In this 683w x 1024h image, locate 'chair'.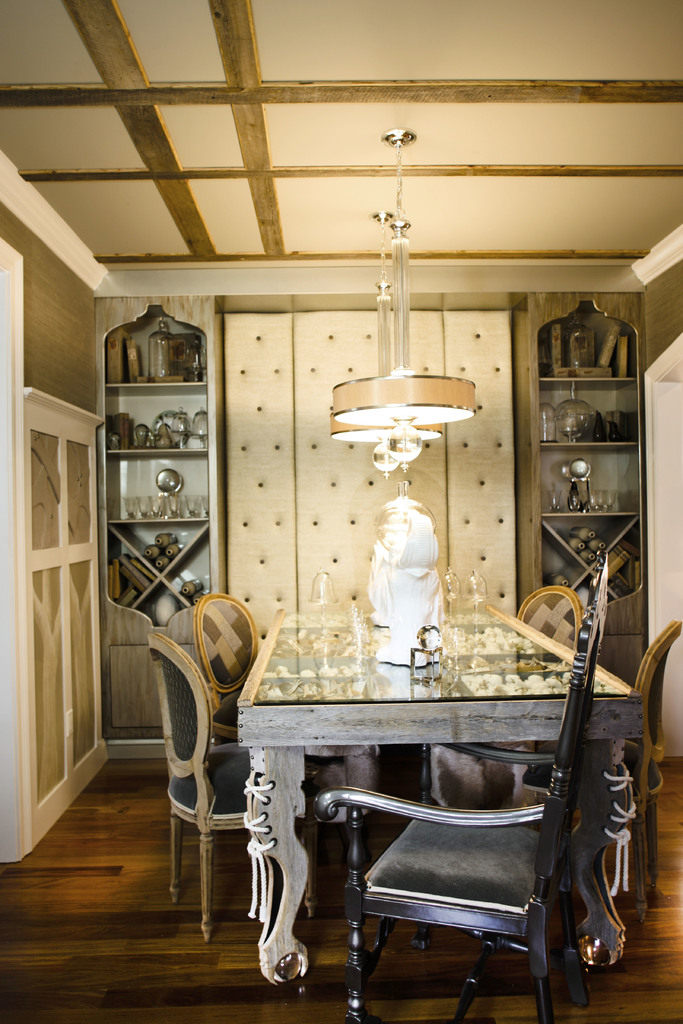
Bounding box: x1=317 y1=550 x2=600 y2=1023.
